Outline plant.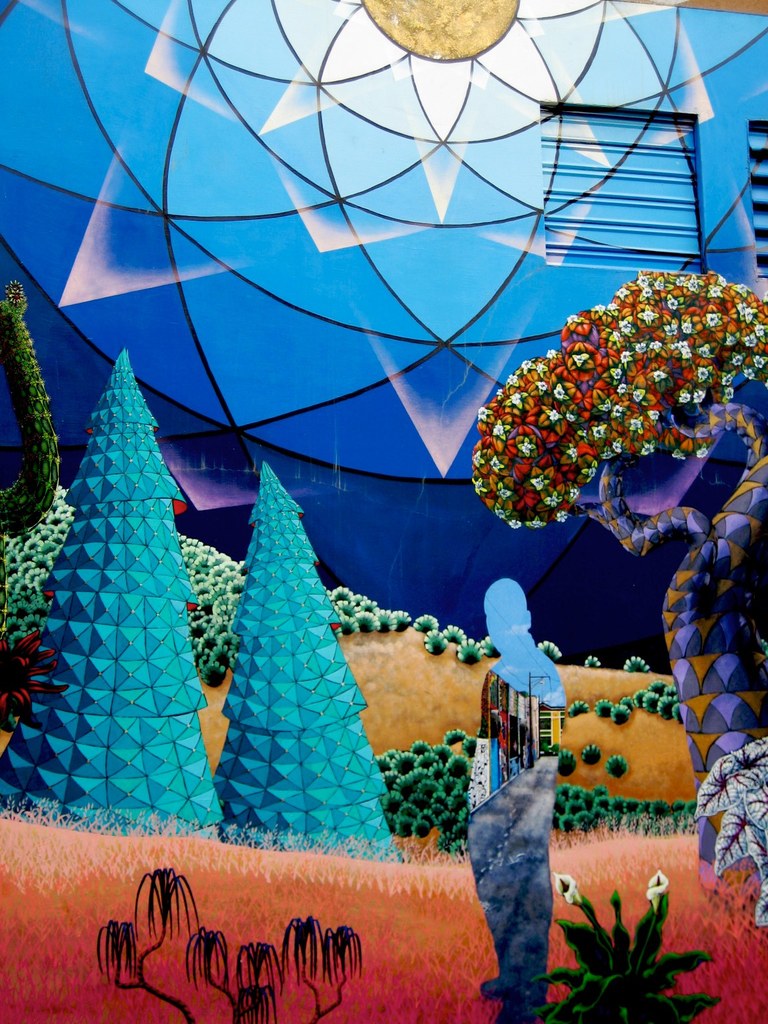
Outline: [601,743,625,775].
